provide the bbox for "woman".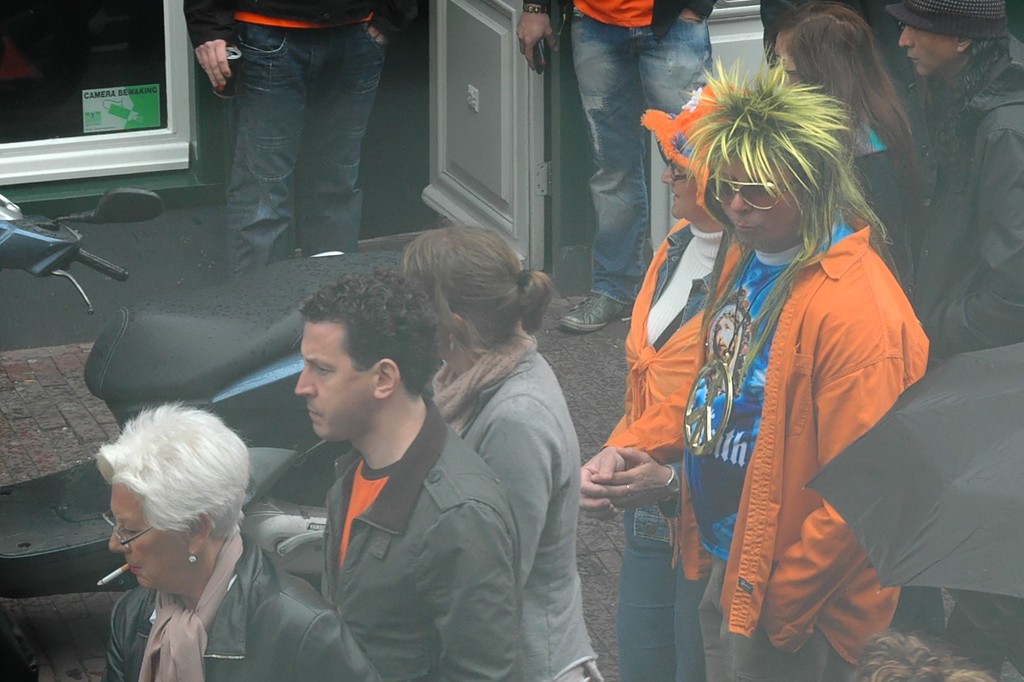
(428,225,604,681).
